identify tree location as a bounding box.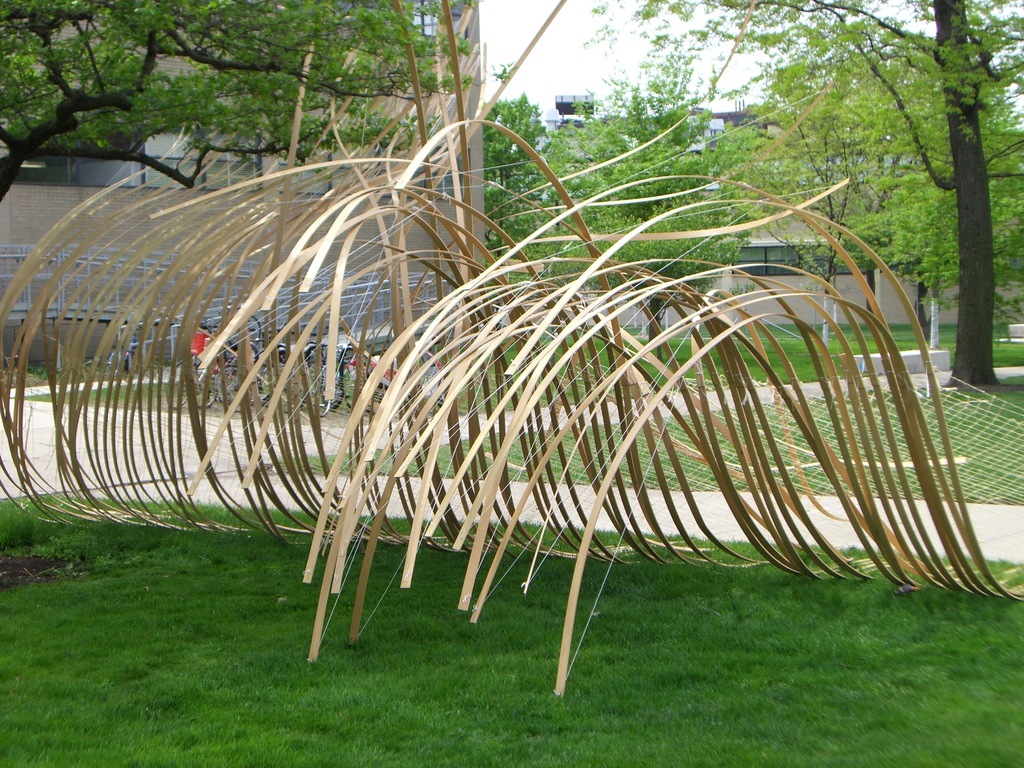
(471, 93, 557, 264).
